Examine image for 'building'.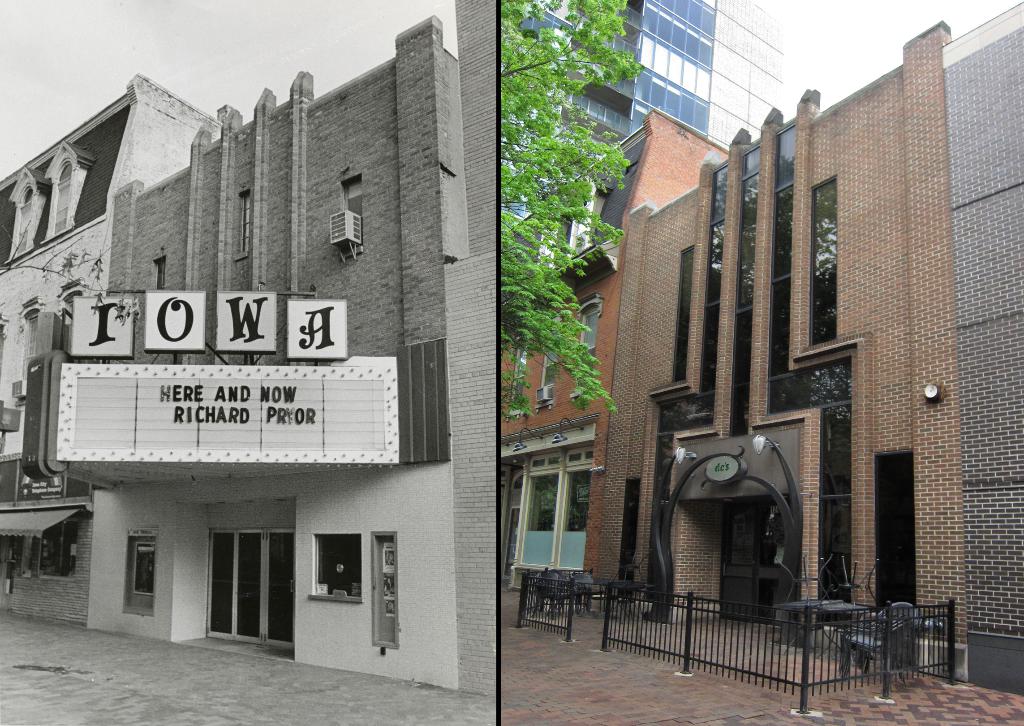
Examination result: bbox(0, 0, 498, 700).
